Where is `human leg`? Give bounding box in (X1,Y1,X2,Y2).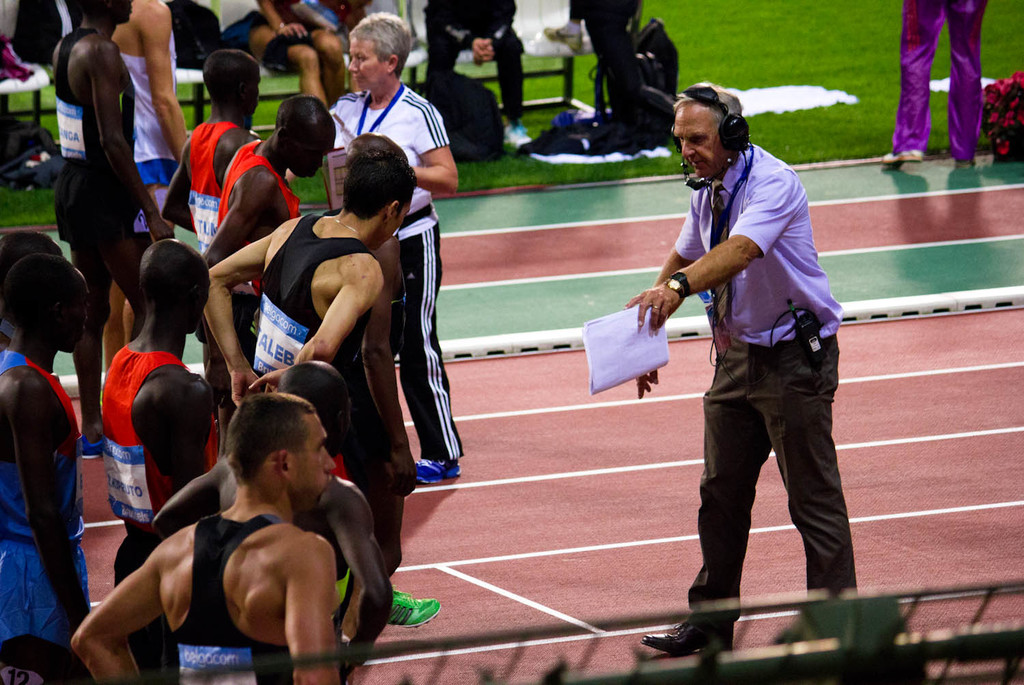
(351,428,443,632).
